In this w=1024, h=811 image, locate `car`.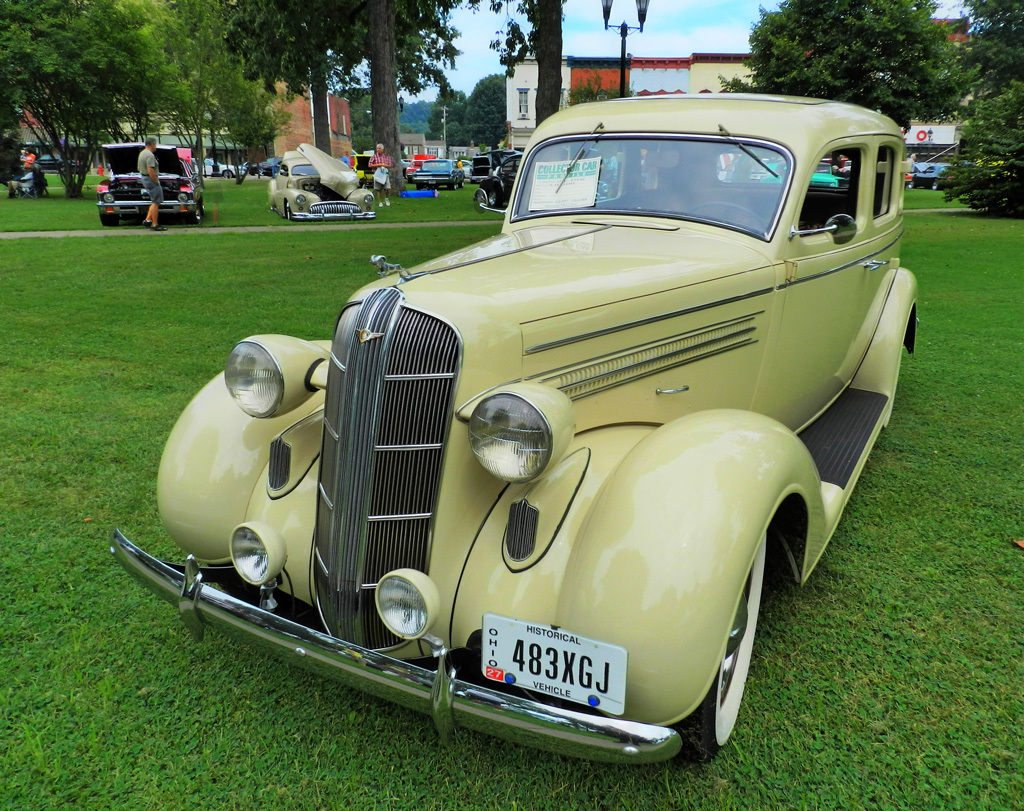
Bounding box: <box>347,156,354,166</box>.
